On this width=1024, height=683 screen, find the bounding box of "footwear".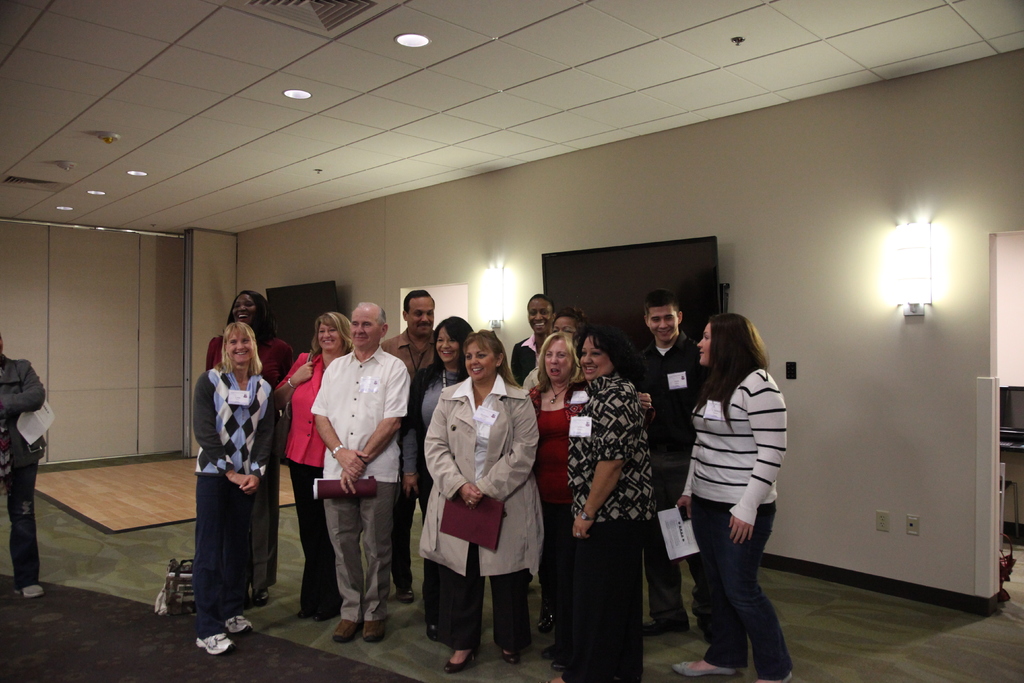
Bounding box: detection(541, 645, 559, 661).
